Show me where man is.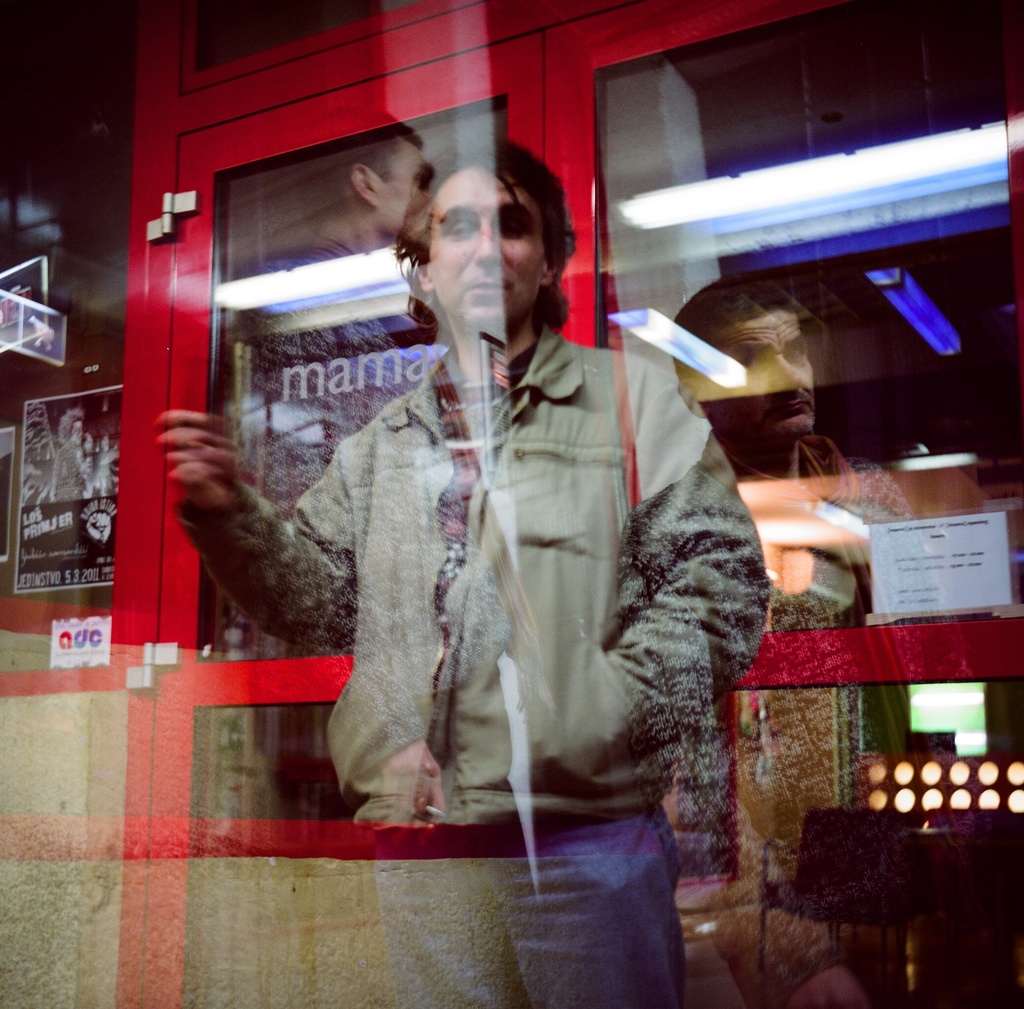
man is at [669,278,908,1008].
